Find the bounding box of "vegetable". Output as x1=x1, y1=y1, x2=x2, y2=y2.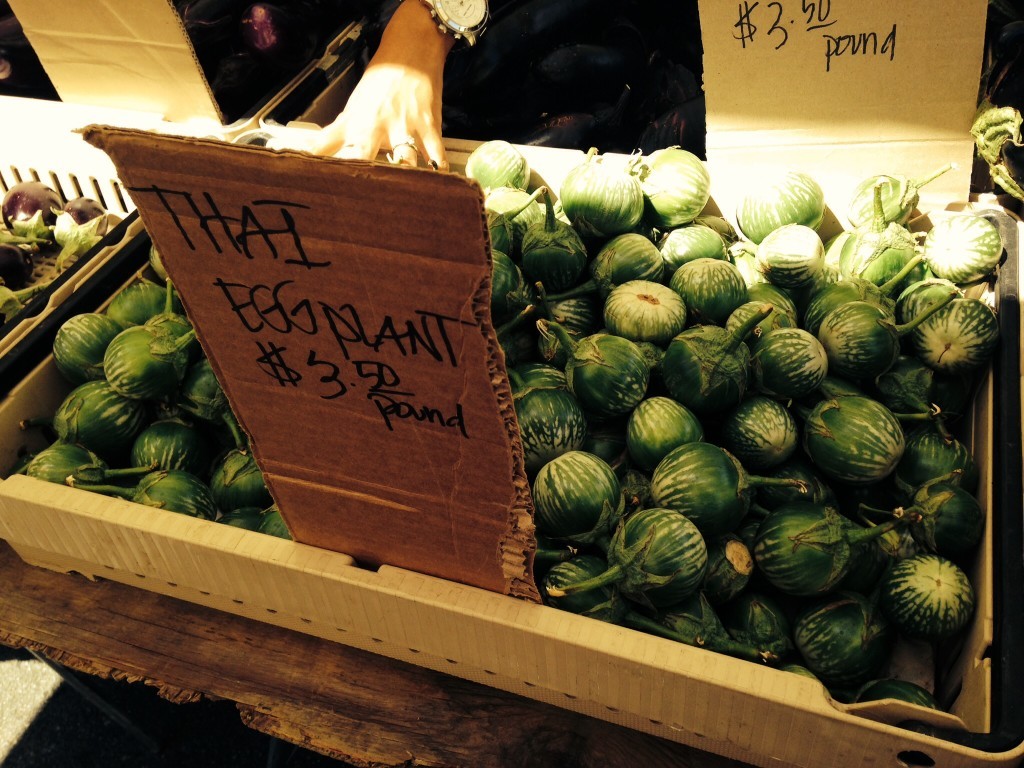
x1=52, y1=200, x2=117, y2=272.
